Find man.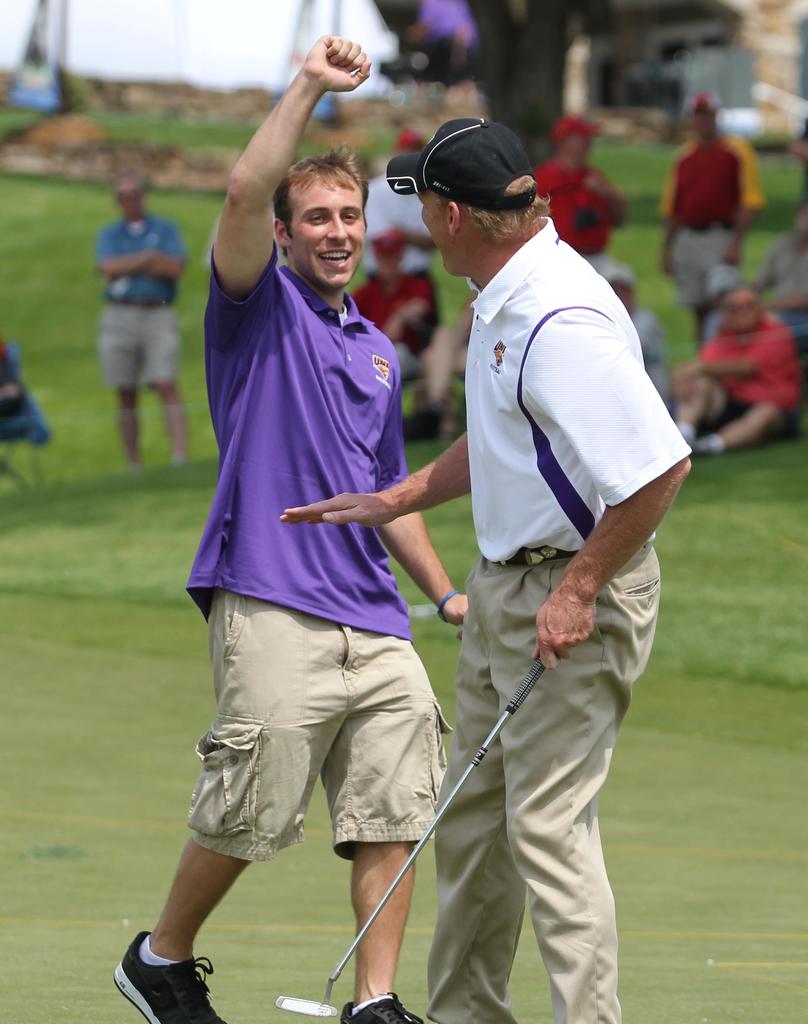
select_region(653, 89, 757, 316).
